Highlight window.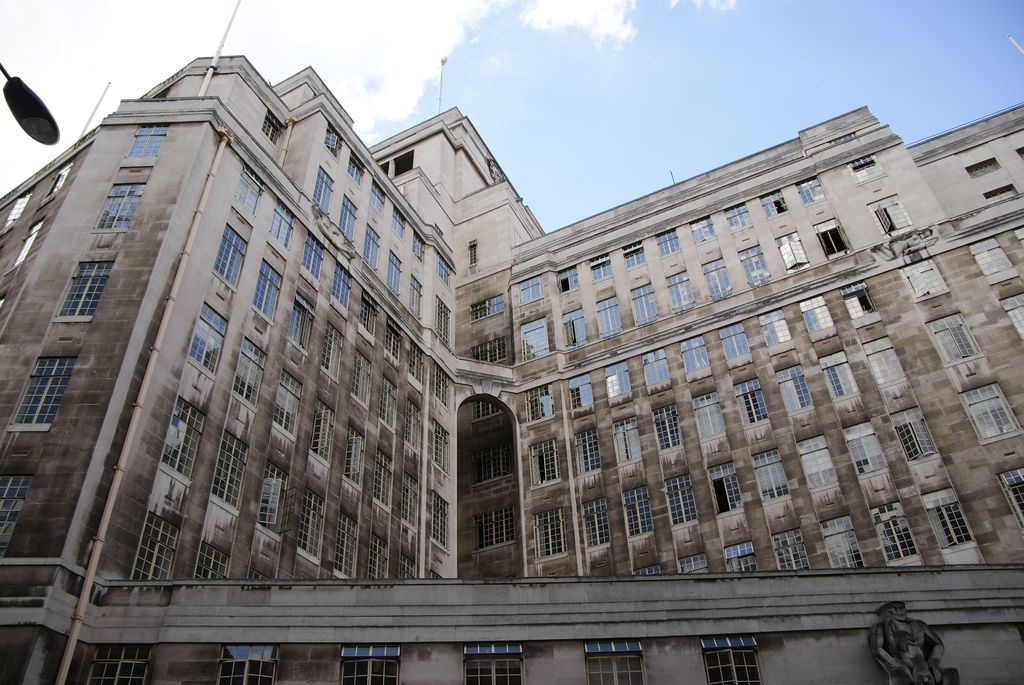
Highlighted region: 14,358,75,422.
